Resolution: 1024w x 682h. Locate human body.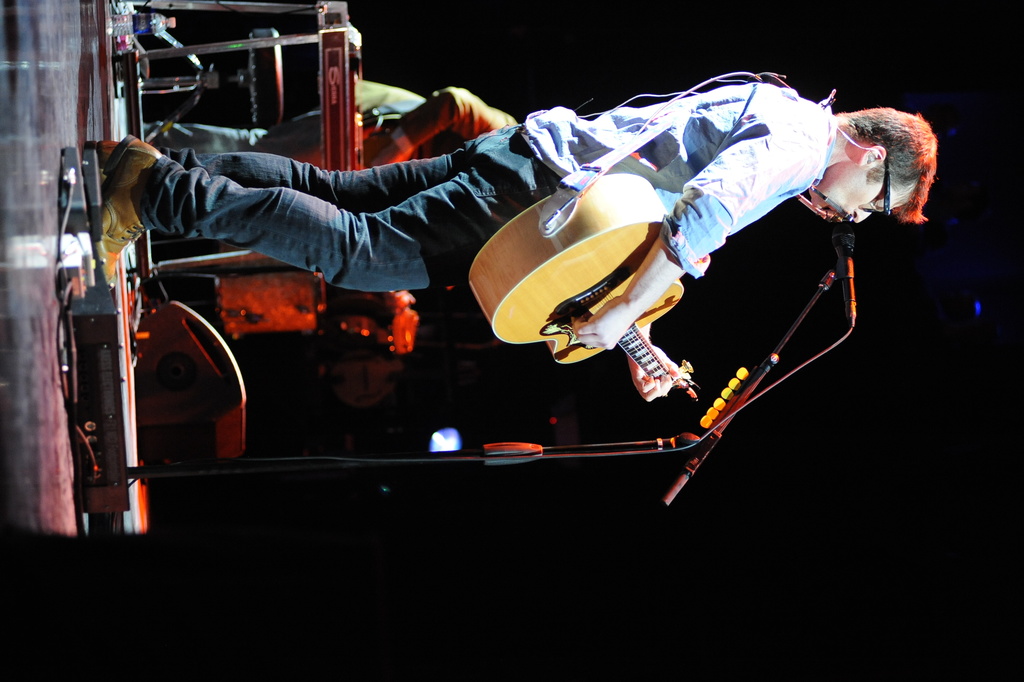
detection(140, 81, 523, 307).
